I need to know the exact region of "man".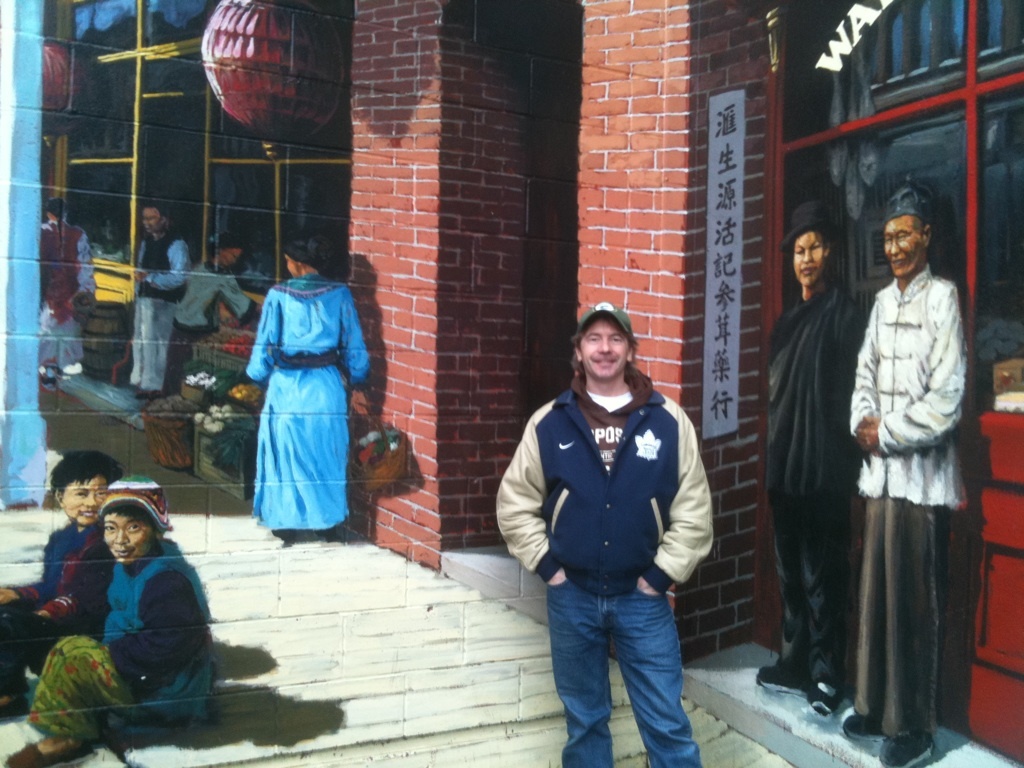
Region: 494/306/718/767.
